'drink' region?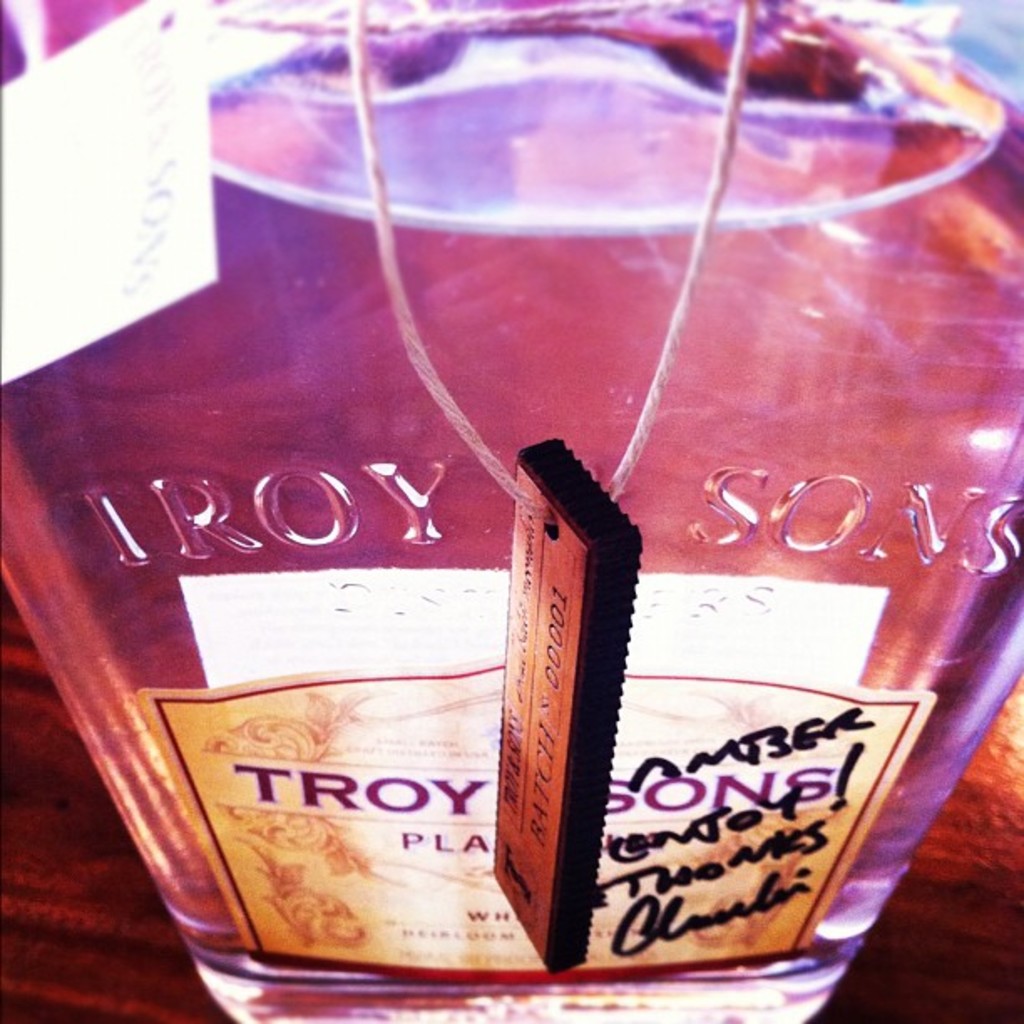
bbox=[0, 37, 949, 1023]
